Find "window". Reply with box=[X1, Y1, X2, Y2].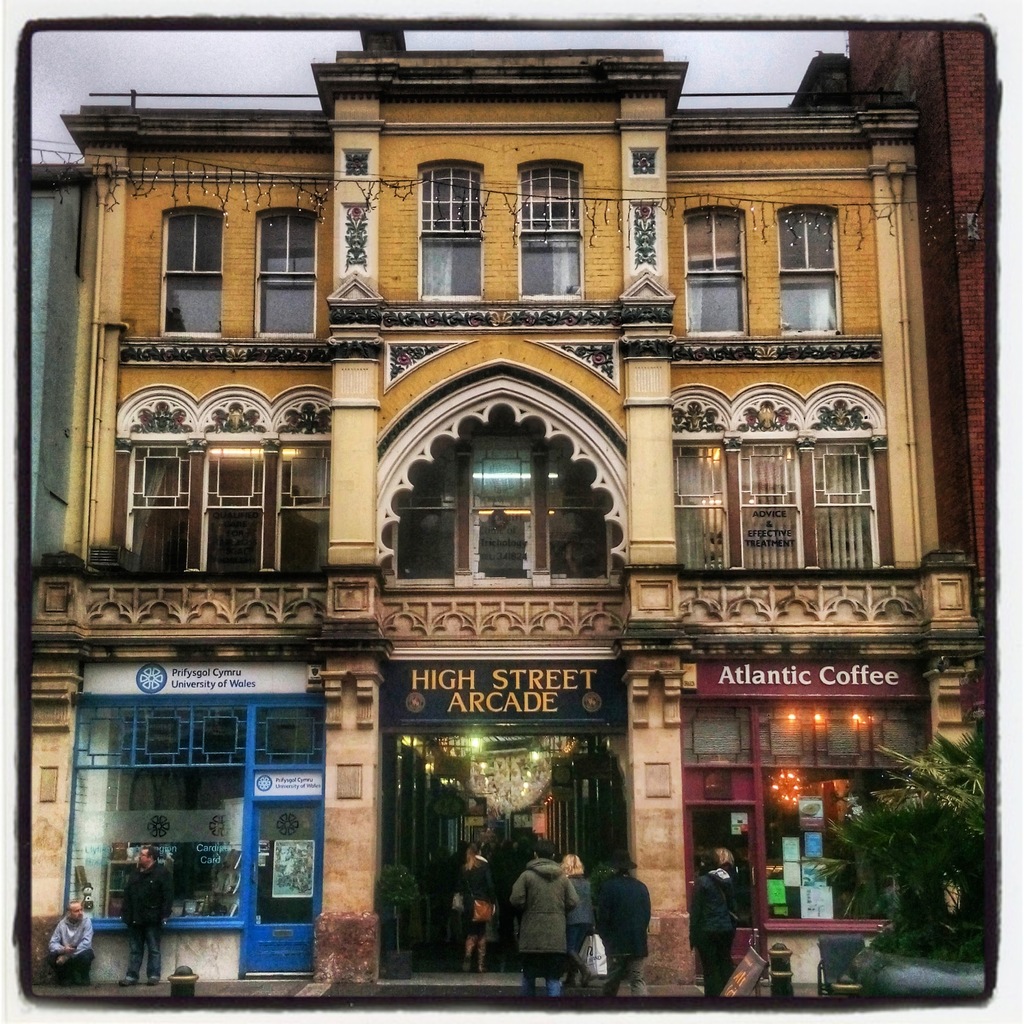
box=[774, 200, 855, 339].
